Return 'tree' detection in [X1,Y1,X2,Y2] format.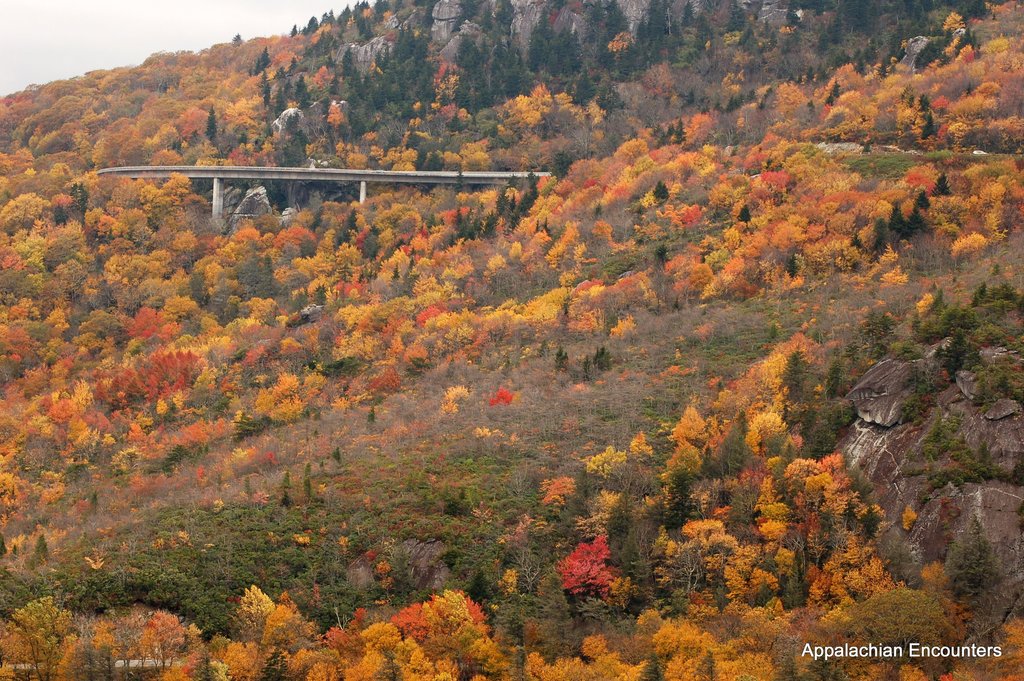
[579,65,596,103].
